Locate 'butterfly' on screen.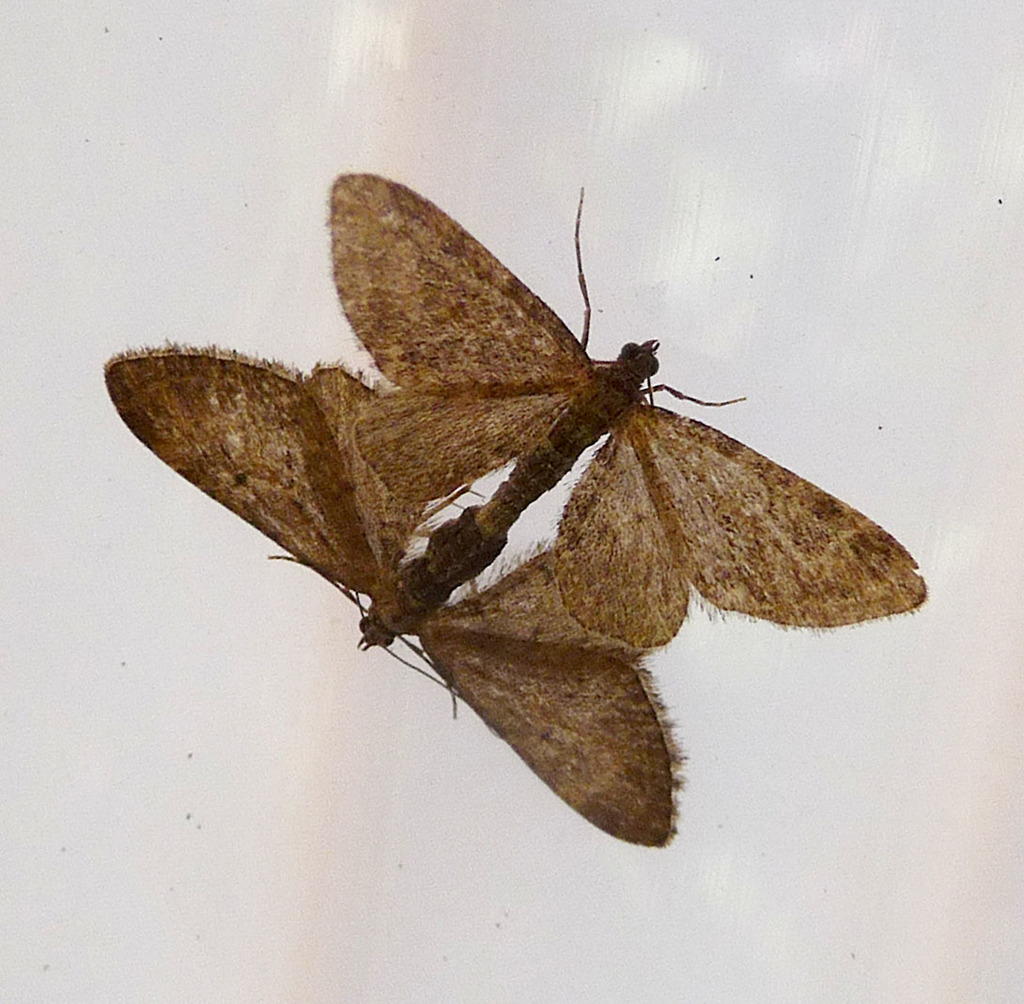
On screen at [93,334,711,857].
